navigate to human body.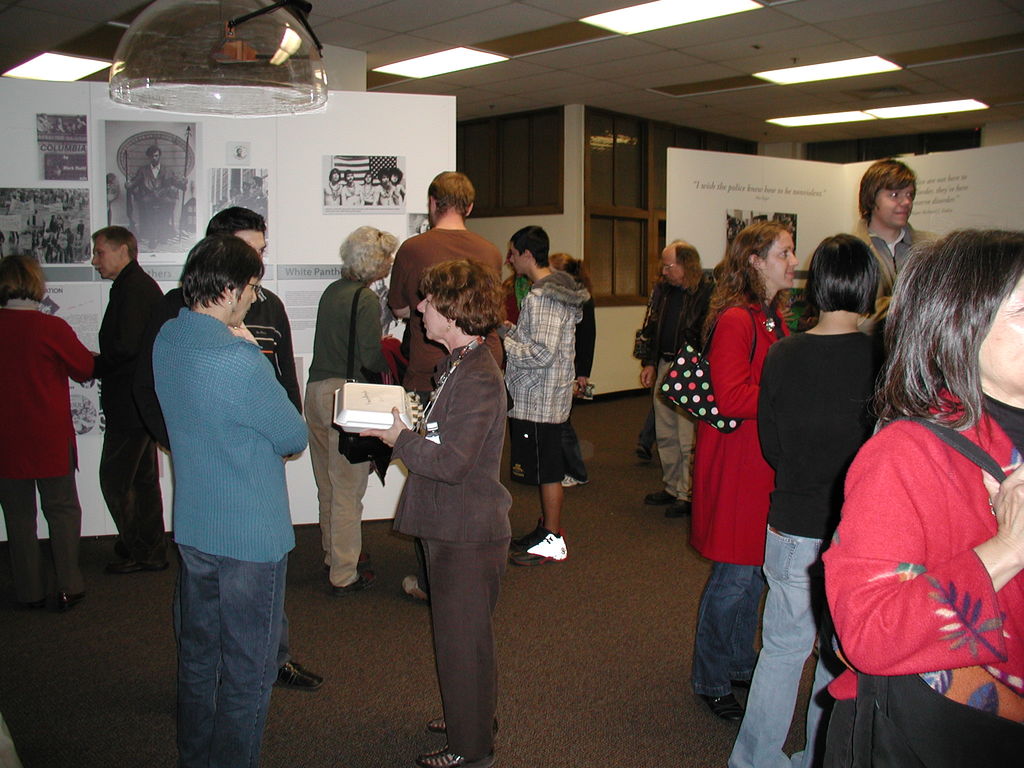
Navigation target: [819, 266, 1020, 767].
